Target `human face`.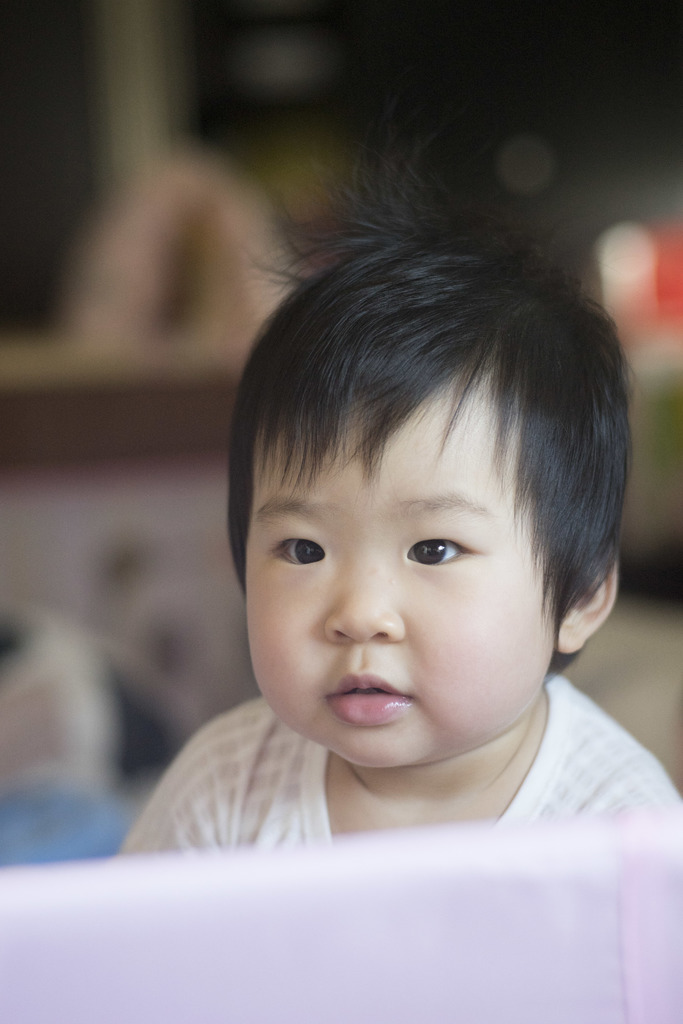
Target region: <box>254,390,554,783</box>.
